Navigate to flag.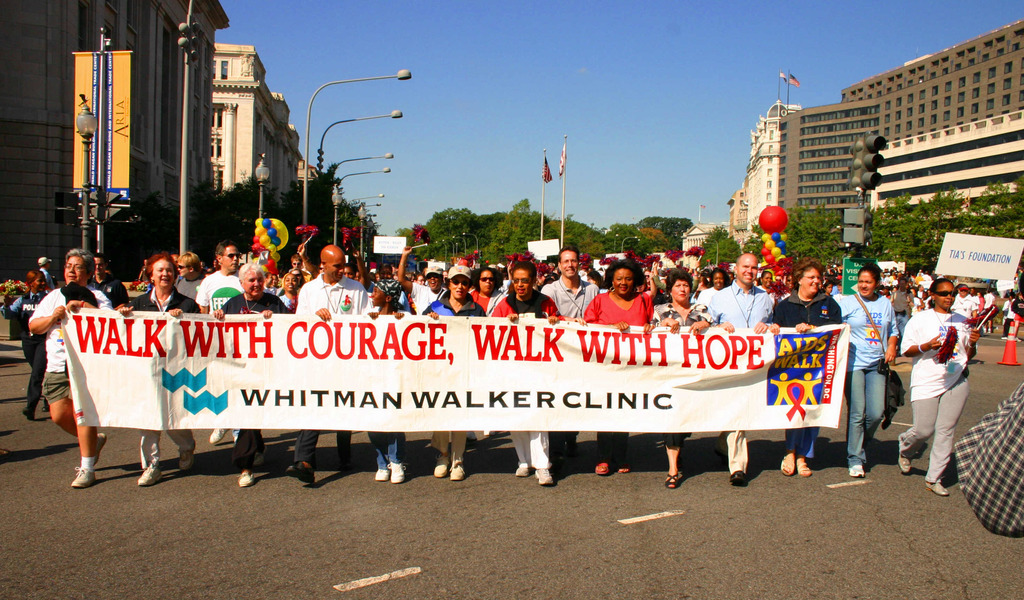
Navigation target: 1004 302 1023 321.
